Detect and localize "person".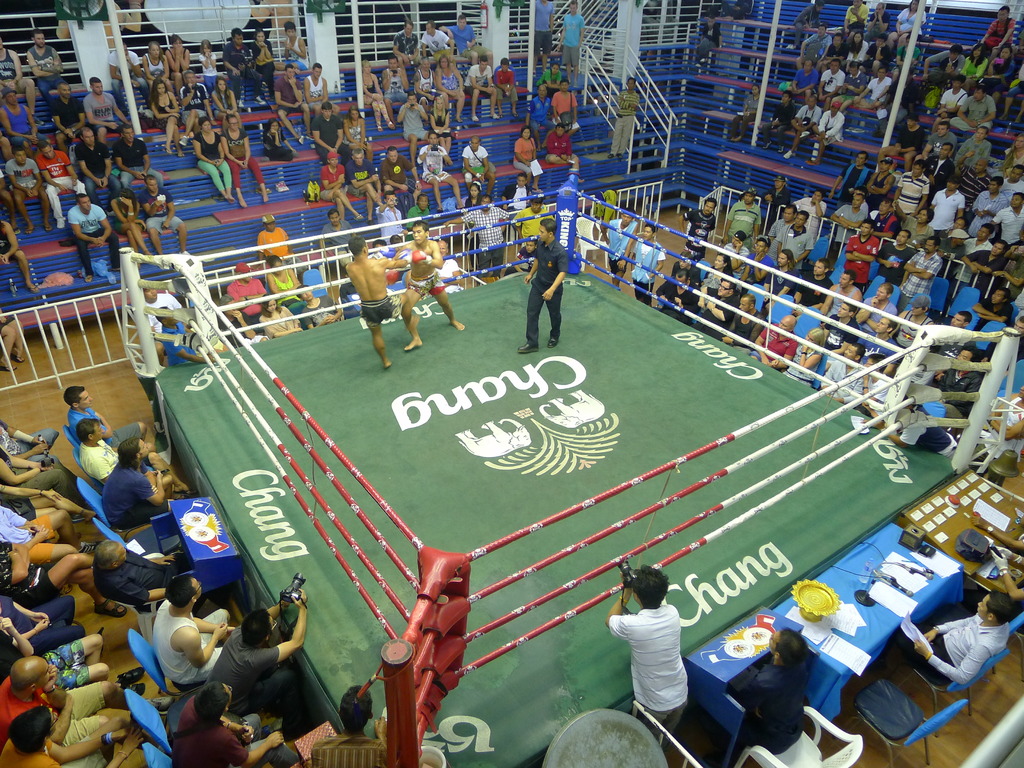
Localized at left=399, top=91, right=436, bottom=161.
